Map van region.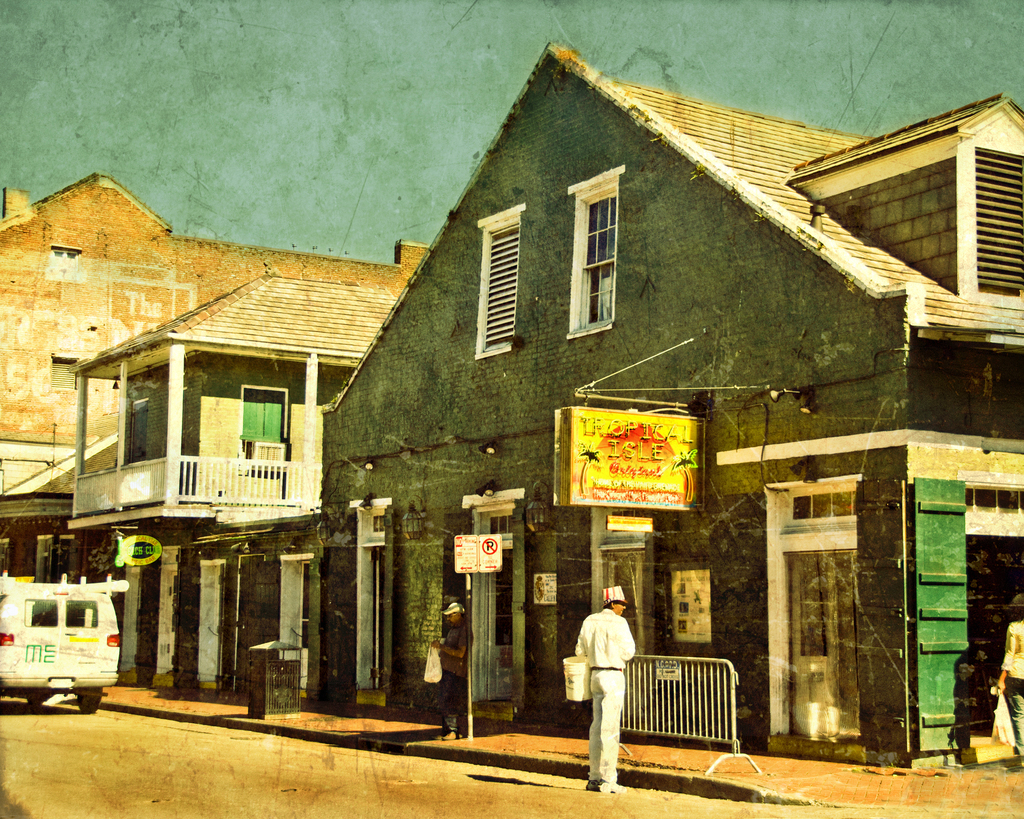
Mapped to crop(0, 574, 127, 713).
